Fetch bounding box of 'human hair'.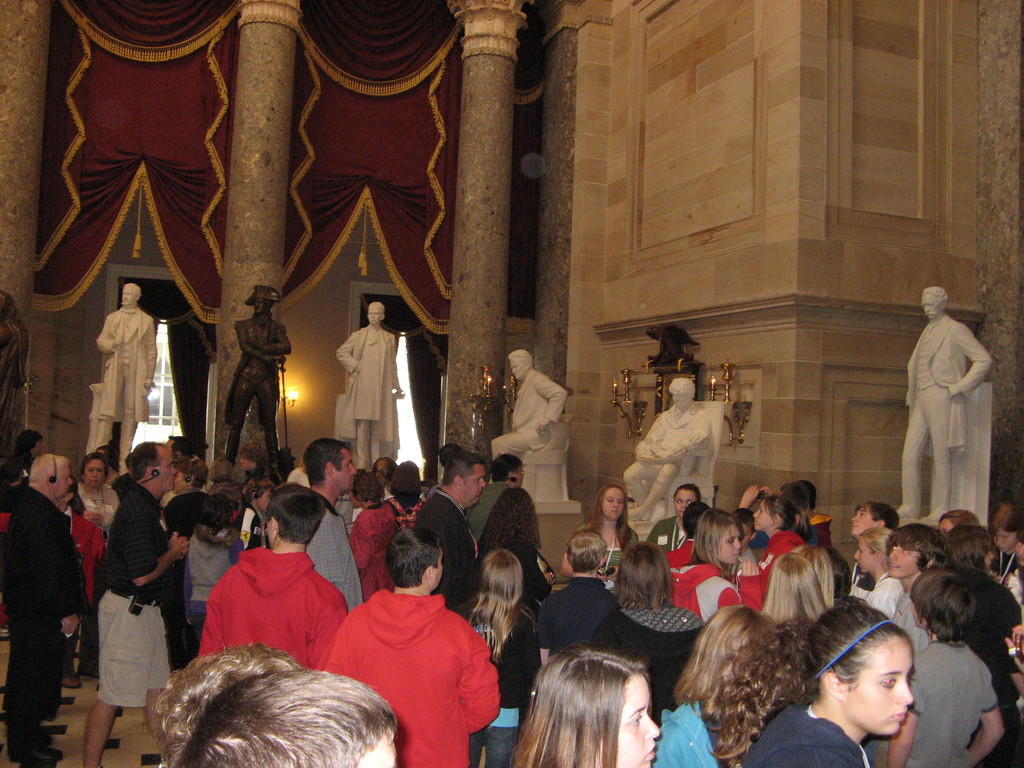
Bbox: [508, 348, 532, 367].
